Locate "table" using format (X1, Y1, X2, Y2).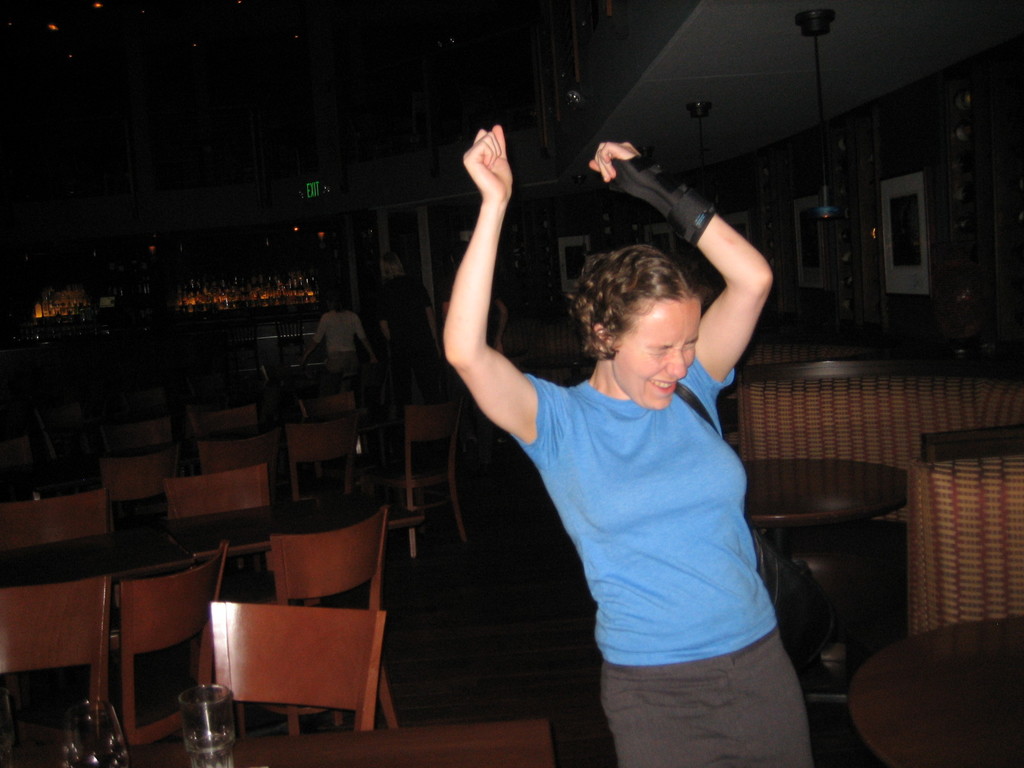
(0, 492, 429, 586).
